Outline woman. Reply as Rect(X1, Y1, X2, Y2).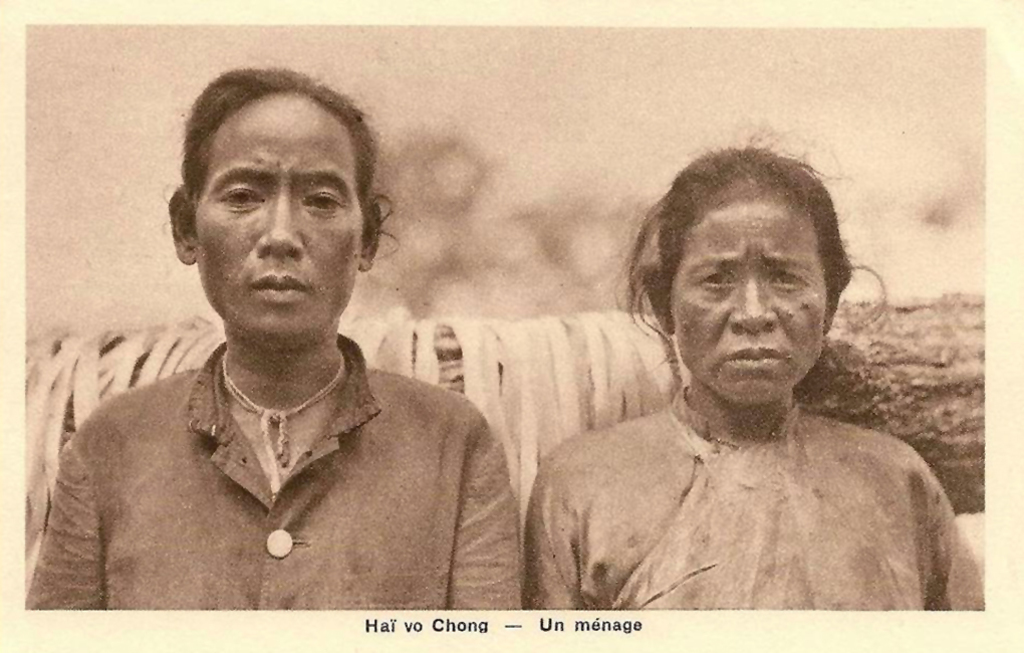
Rect(496, 120, 972, 619).
